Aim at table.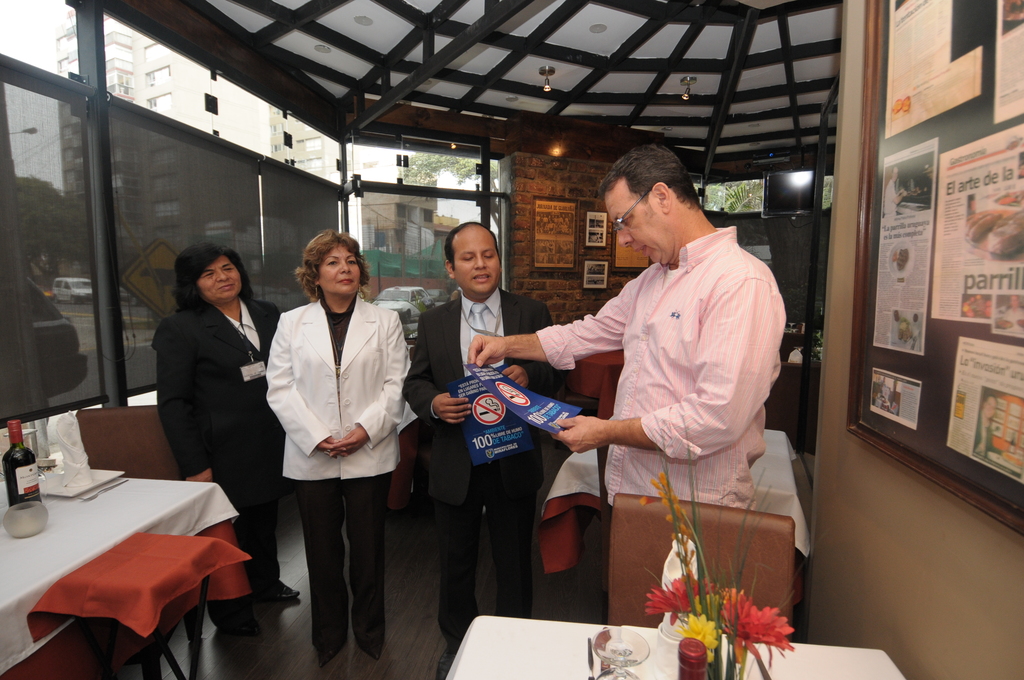
Aimed at <box>536,417,822,576</box>.
